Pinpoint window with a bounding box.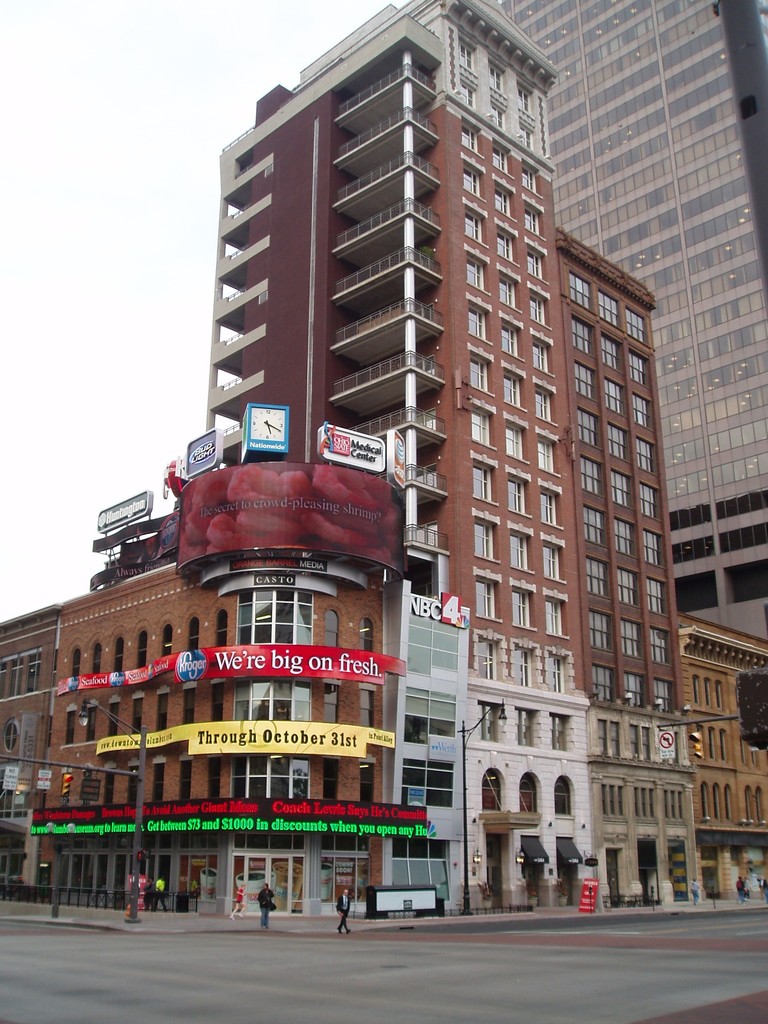
[left=634, top=435, right=653, bottom=474].
